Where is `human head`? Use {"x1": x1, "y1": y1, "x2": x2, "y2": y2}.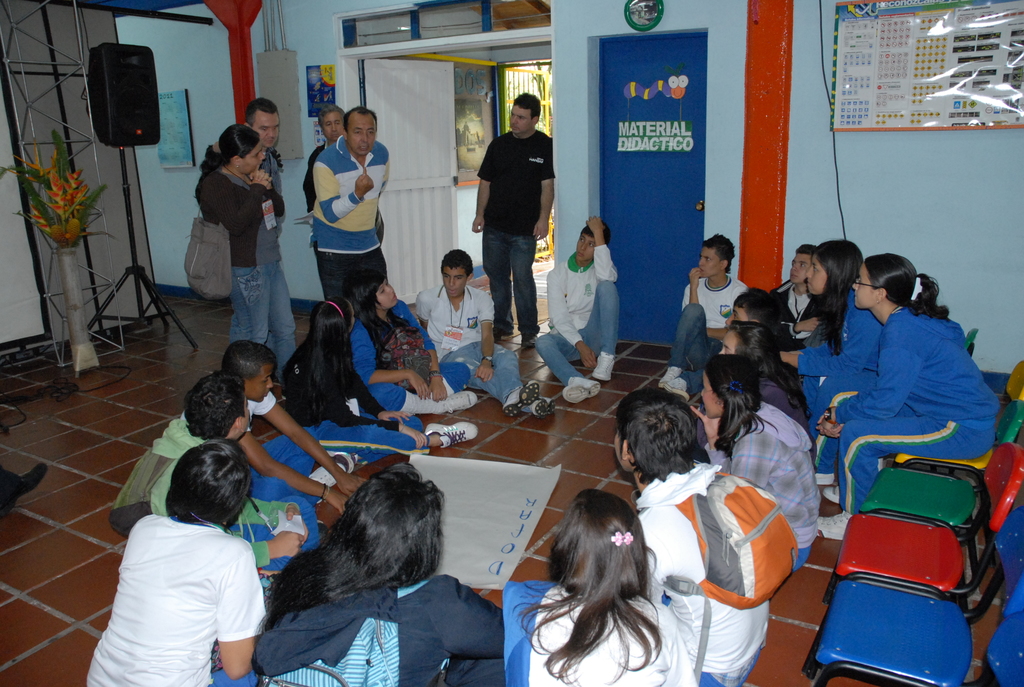
{"x1": 441, "y1": 248, "x2": 474, "y2": 301}.
